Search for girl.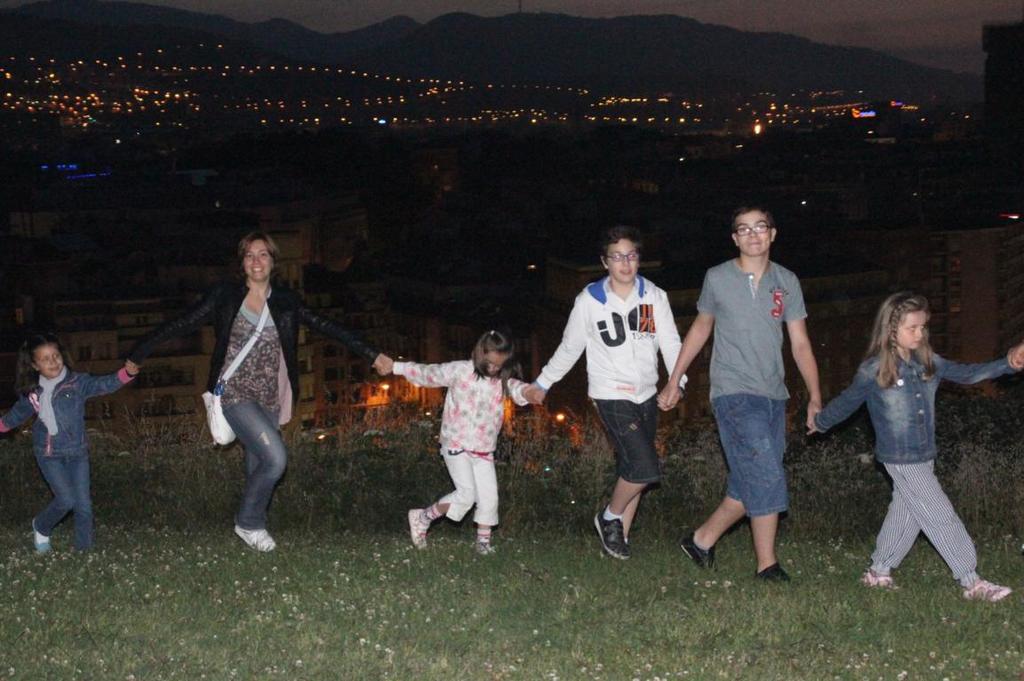
Found at (left=0, top=330, right=138, bottom=550).
